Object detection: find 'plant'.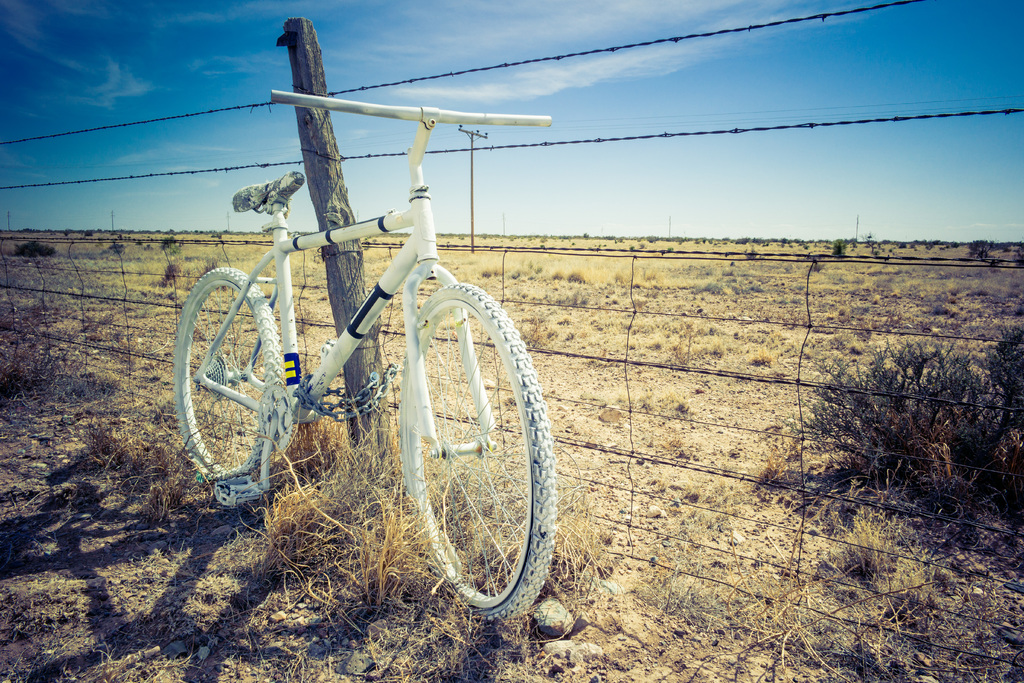
x1=401, y1=604, x2=496, y2=679.
